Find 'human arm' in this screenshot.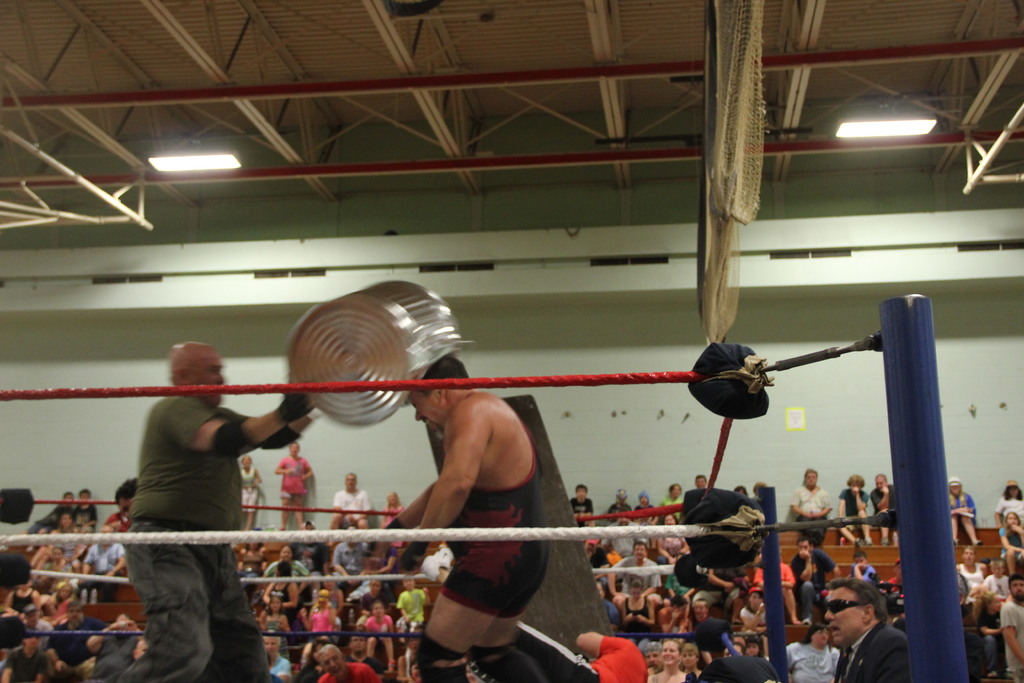
The bounding box for 'human arm' is bbox=(84, 618, 132, 650).
